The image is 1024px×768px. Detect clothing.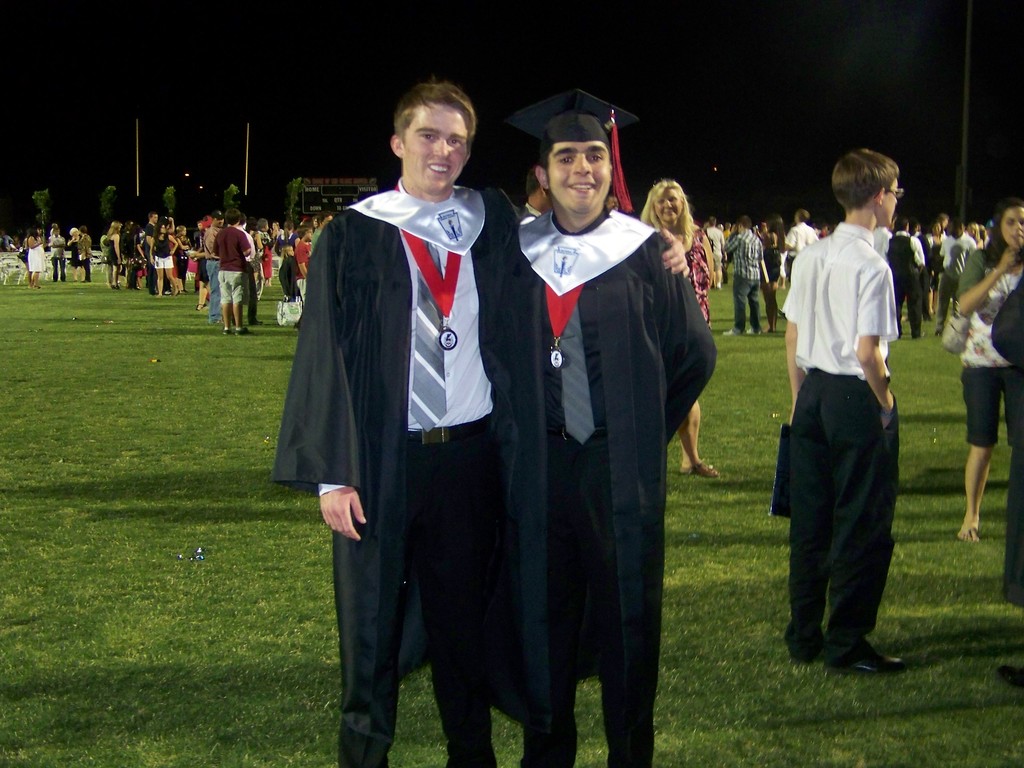
Detection: box=[989, 273, 1023, 605].
